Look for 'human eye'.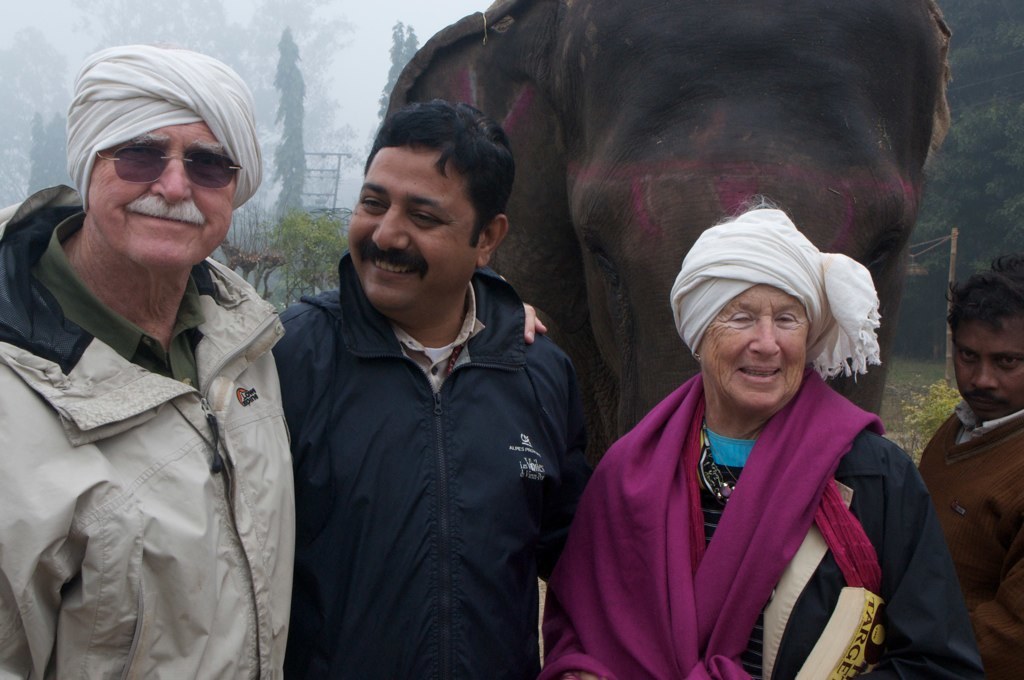
Found: [406, 211, 448, 226].
